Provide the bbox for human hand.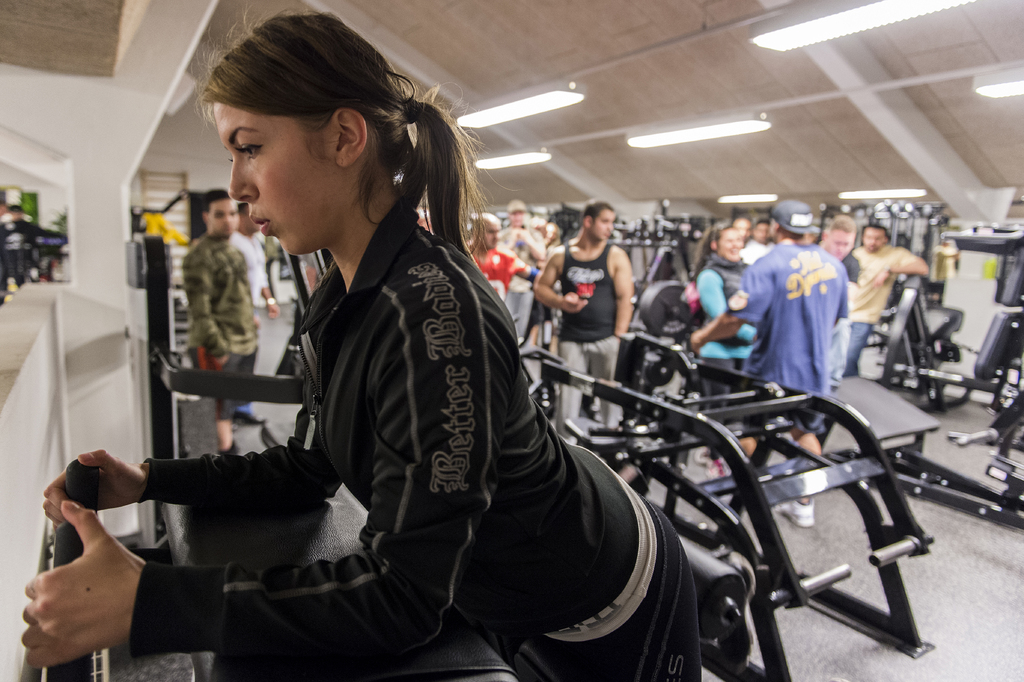
[870, 270, 889, 288].
